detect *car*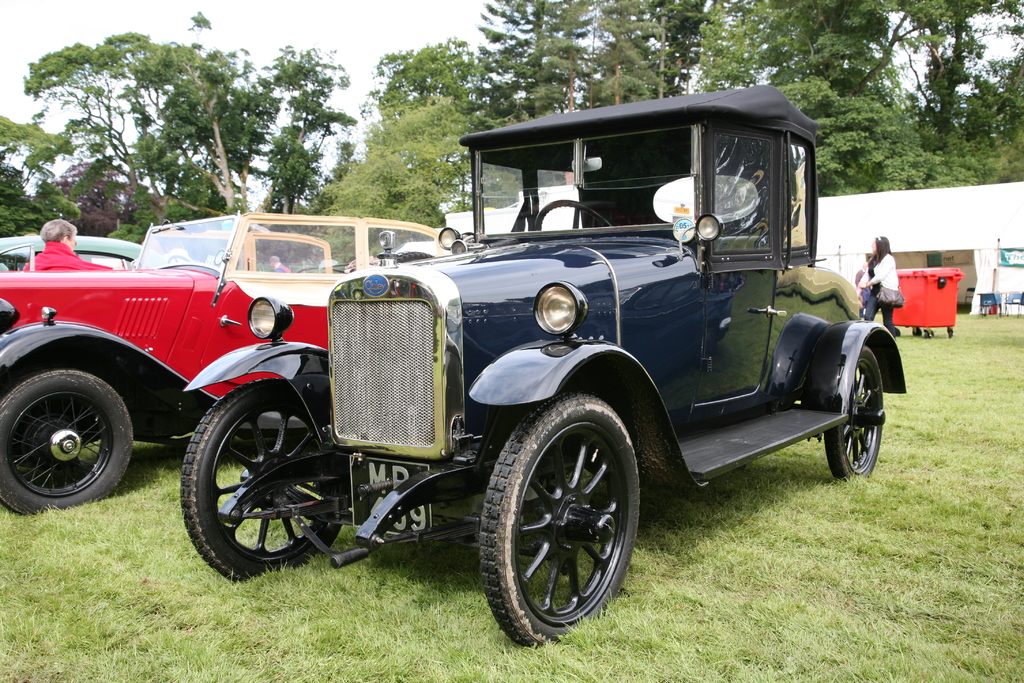
0:236:178:270
